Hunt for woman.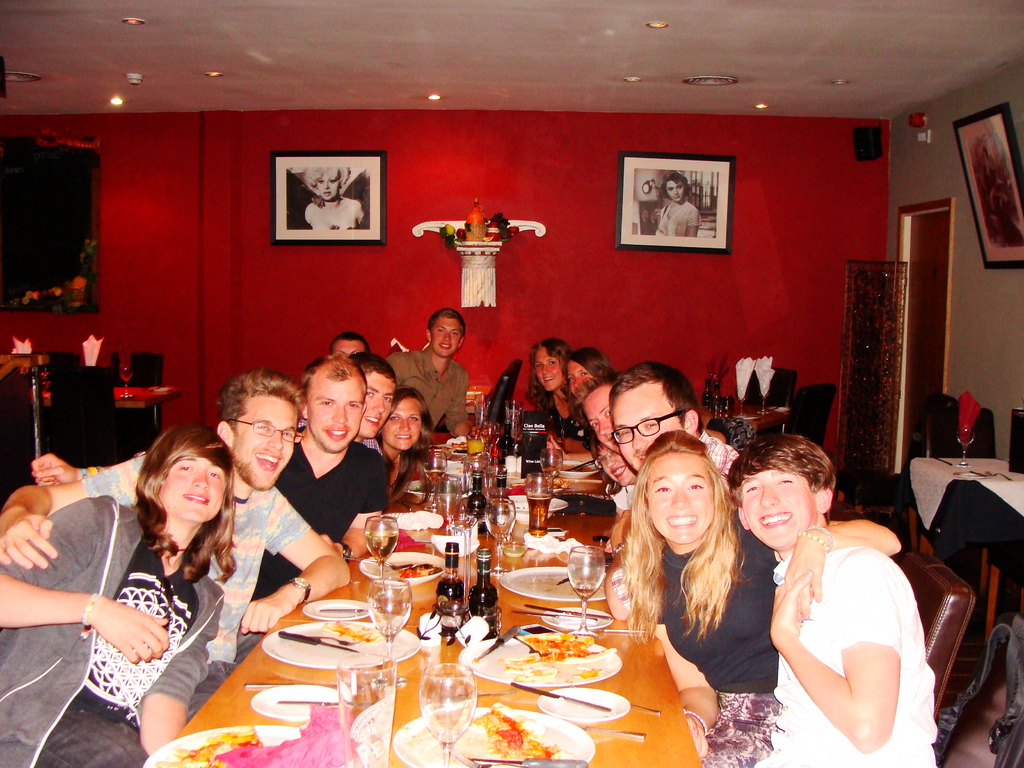
Hunted down at bbox=(621, 430, 902, 767).
